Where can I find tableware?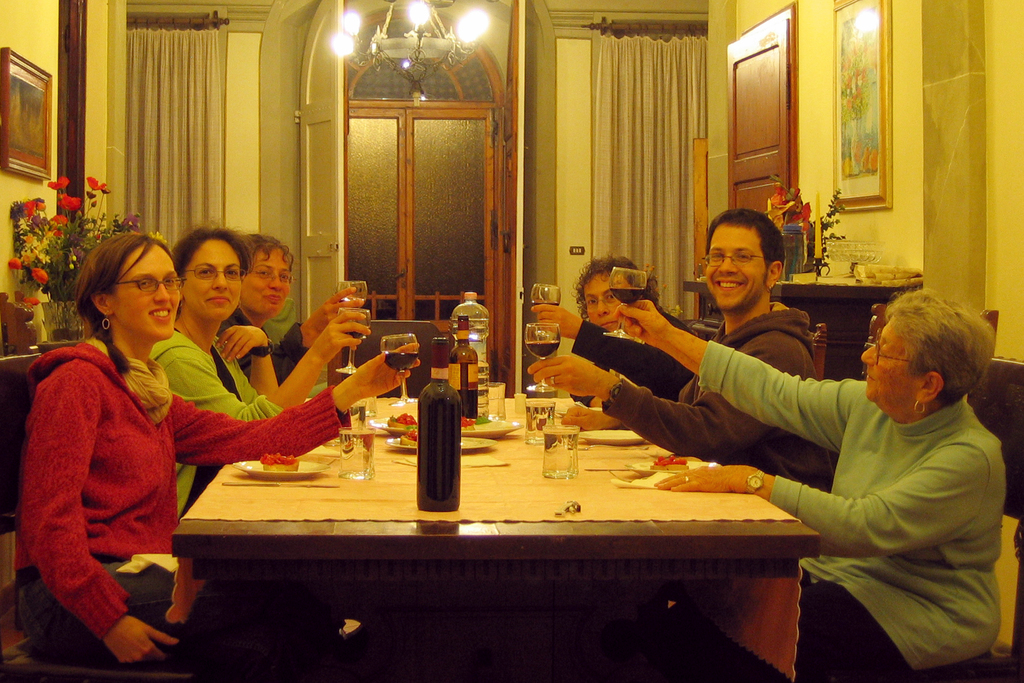
You can find it at region(525, 399, 556, 445).
